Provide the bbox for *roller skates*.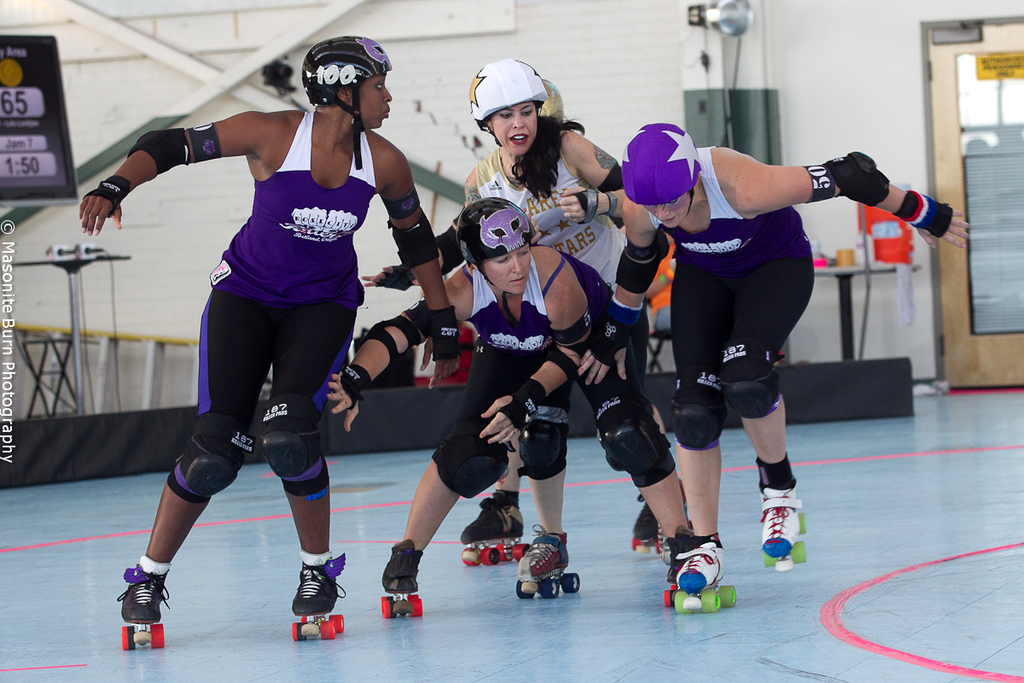
[left=115, top=551, right=172, bottom=651].
